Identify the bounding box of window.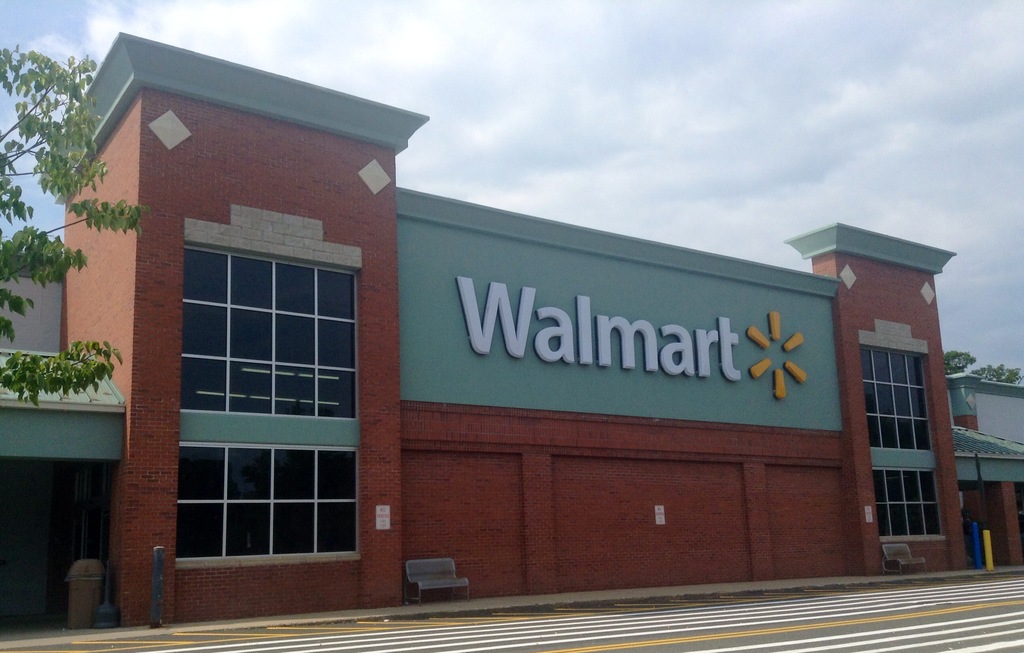
(x1=176, y1=238, x2=360, y2=414).
